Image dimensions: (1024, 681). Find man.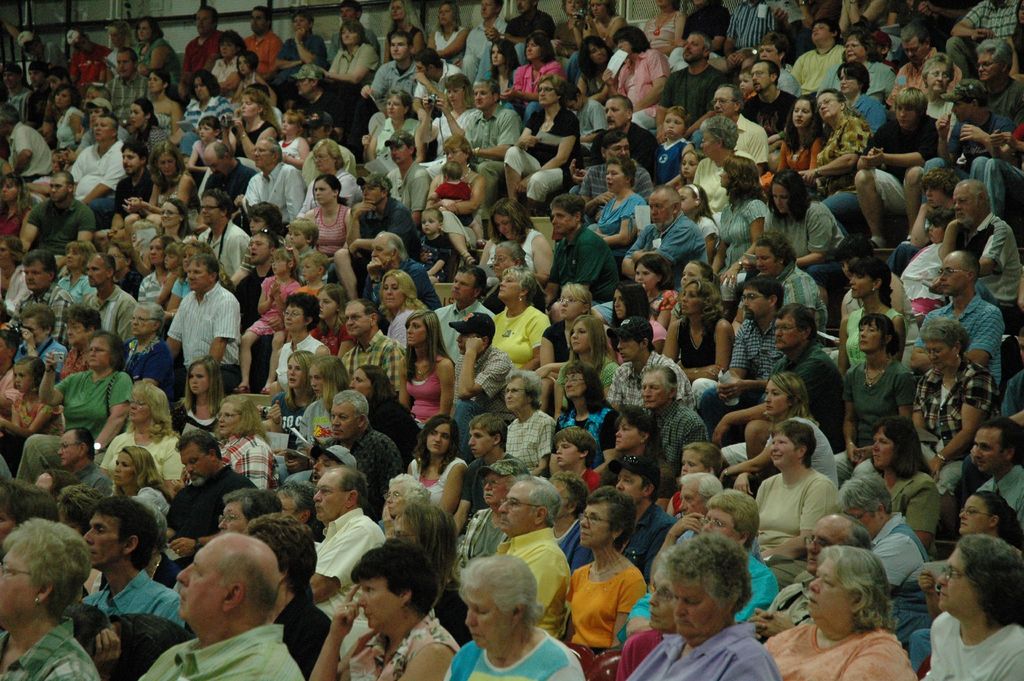
488/471/578/646.
